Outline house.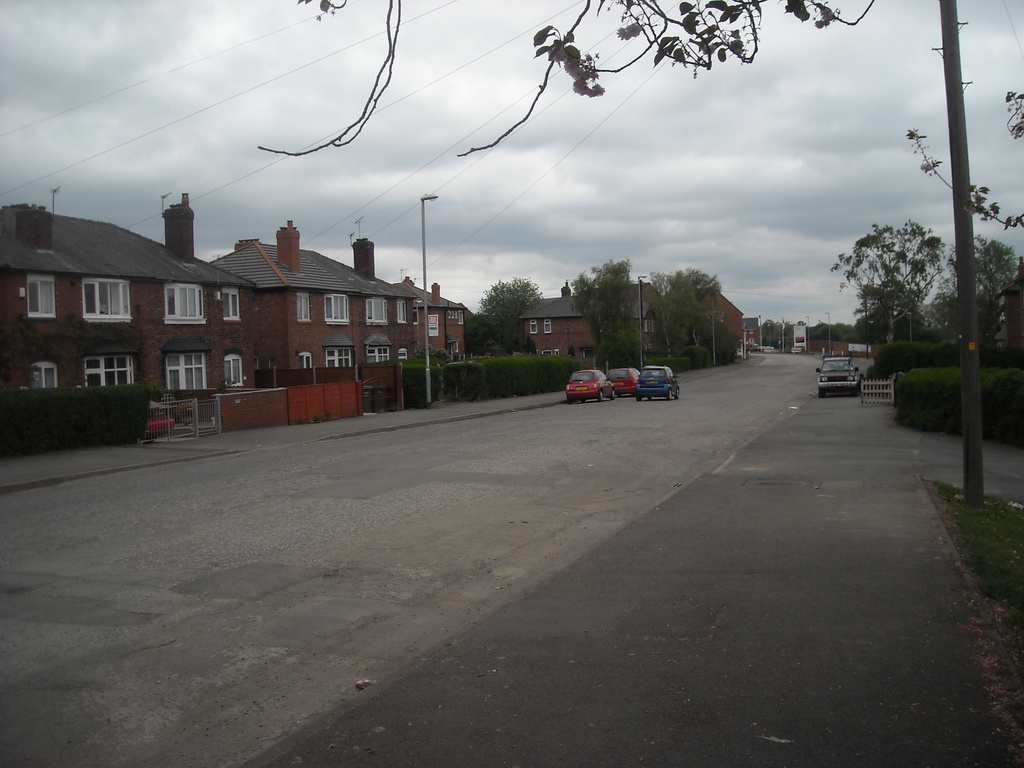
Outline: box(0, 190, 255, 419).
